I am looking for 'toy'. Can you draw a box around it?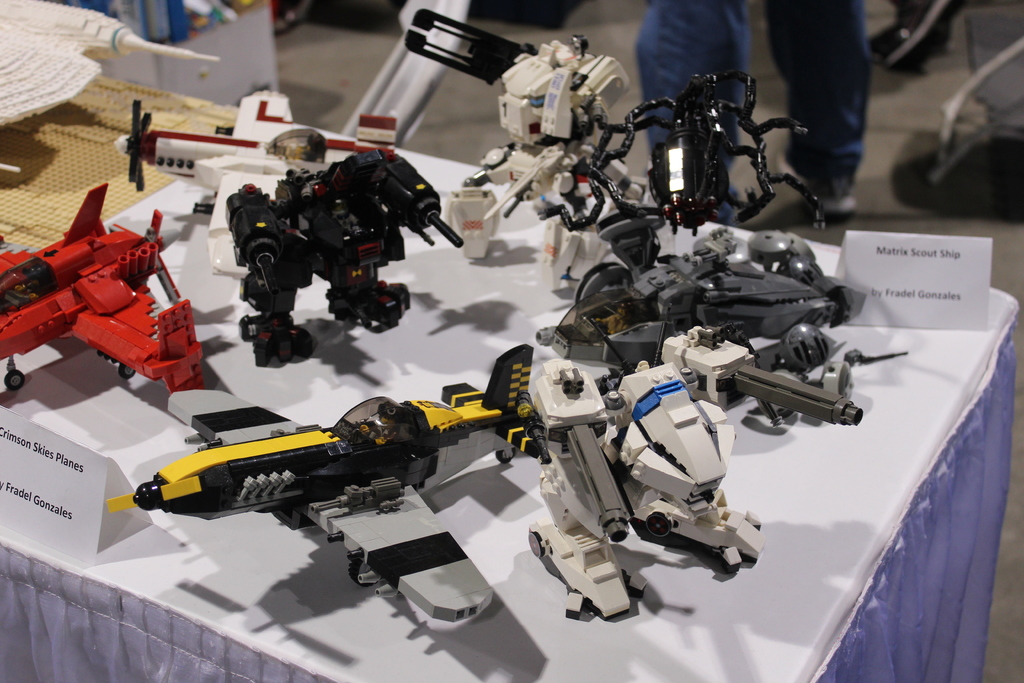
Sure, the bounding box is (x1=620, y1=72, x2=831, y2=231).
